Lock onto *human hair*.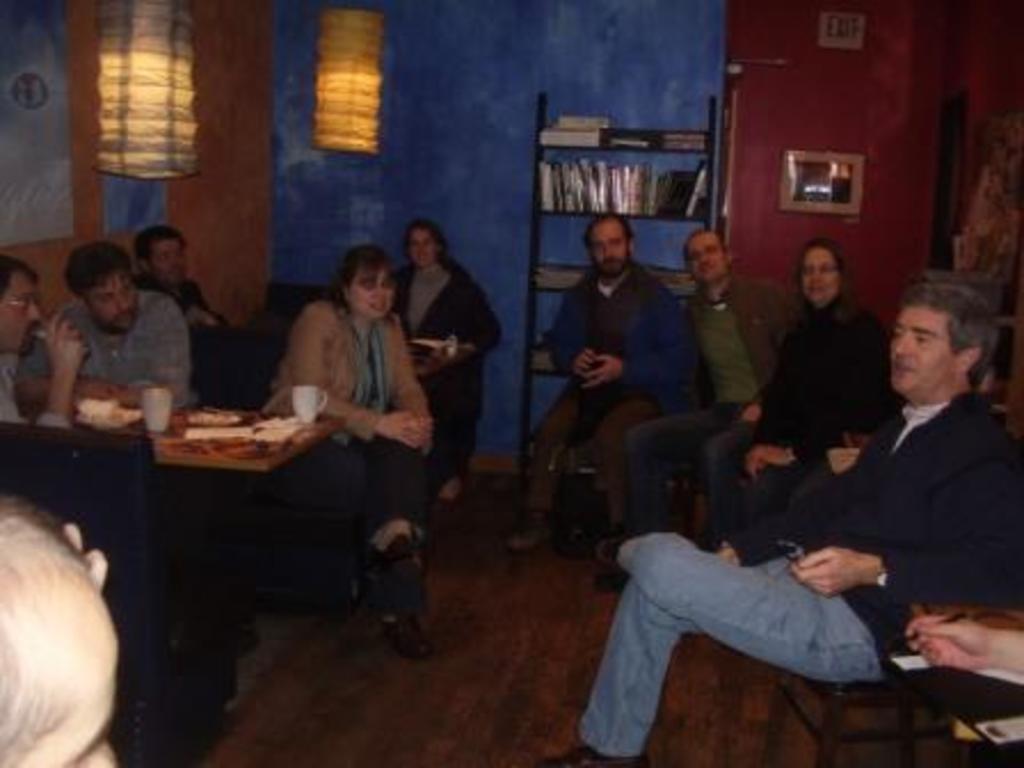
Locked: rect(679, 229, 736, 270).
